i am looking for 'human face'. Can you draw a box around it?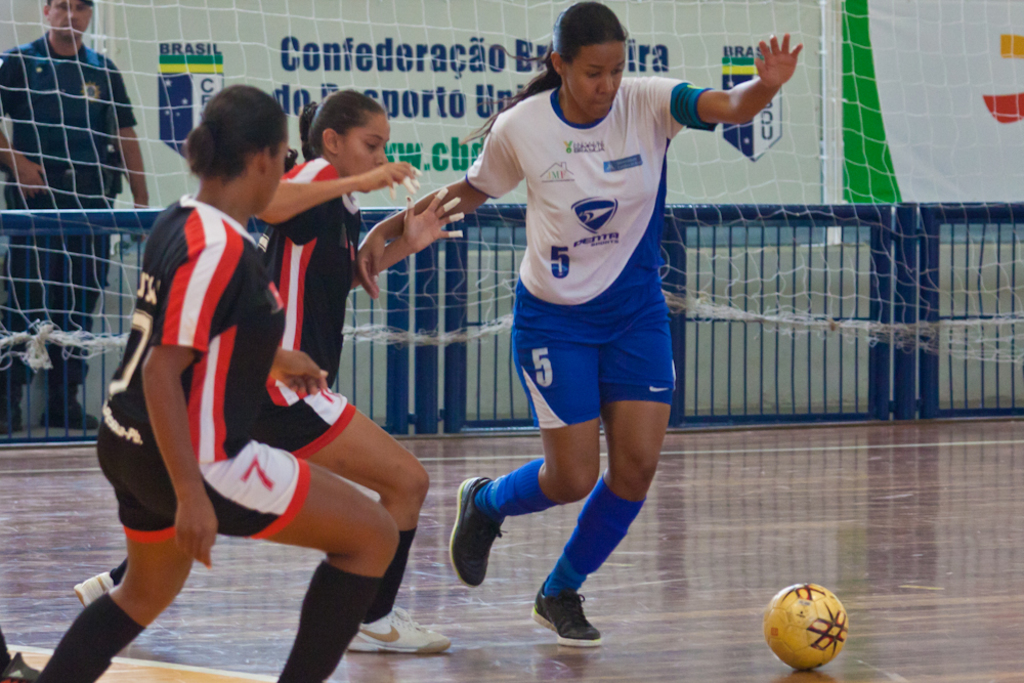
Sure, the bounding box is [left=566, top=42, right=628, bottom=123].
